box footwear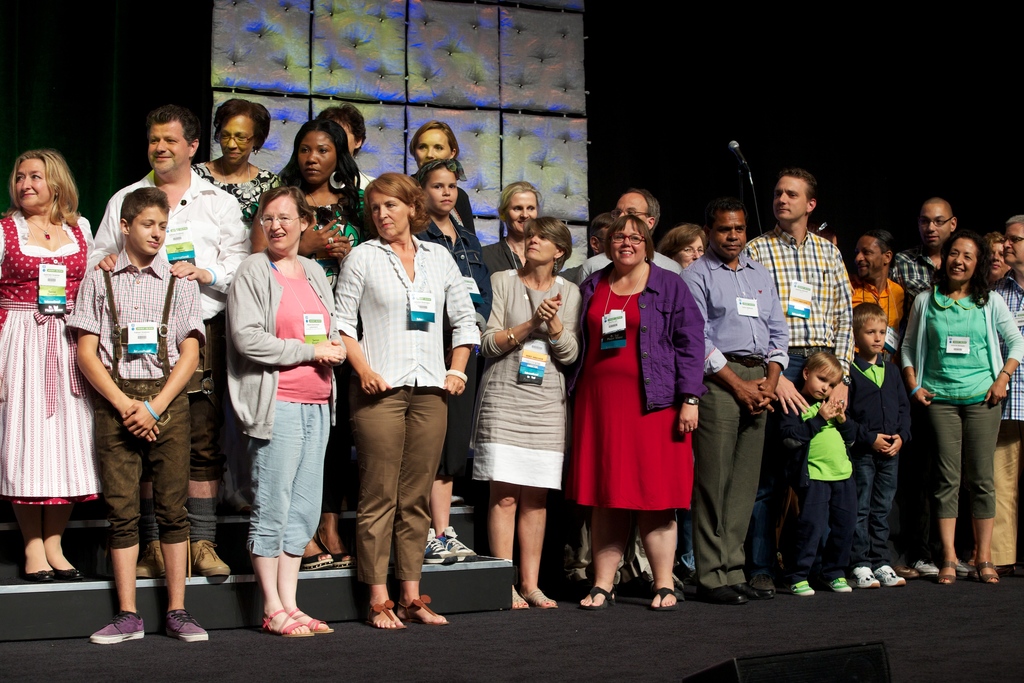
x1=334, y1=549, x2=353, y2=572
